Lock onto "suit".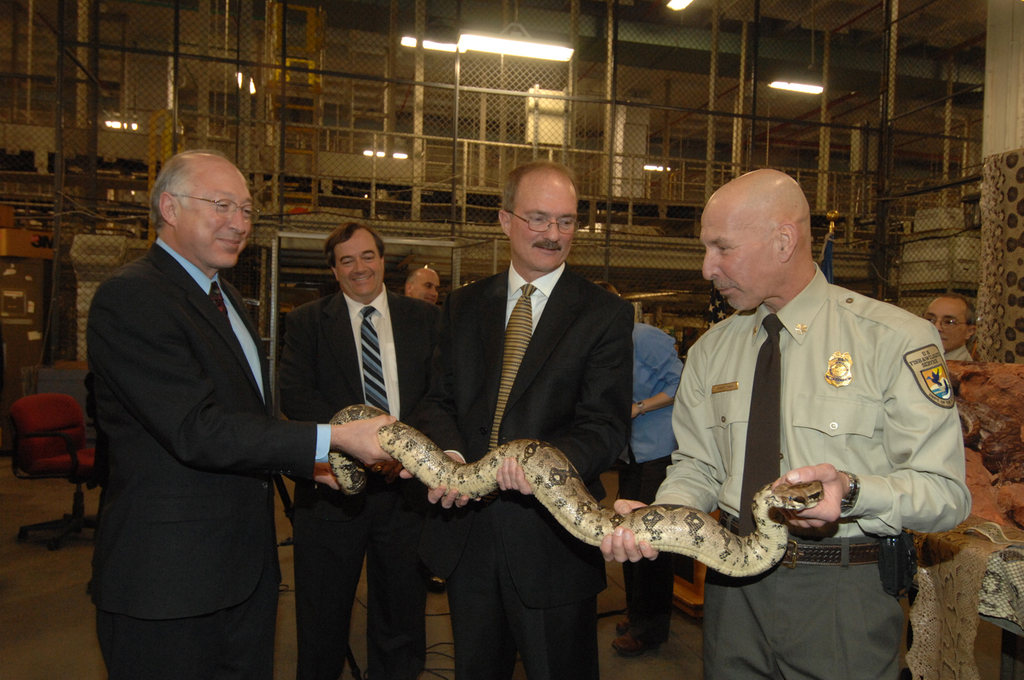
Locked: select_region(273, 288, 443, 679).
